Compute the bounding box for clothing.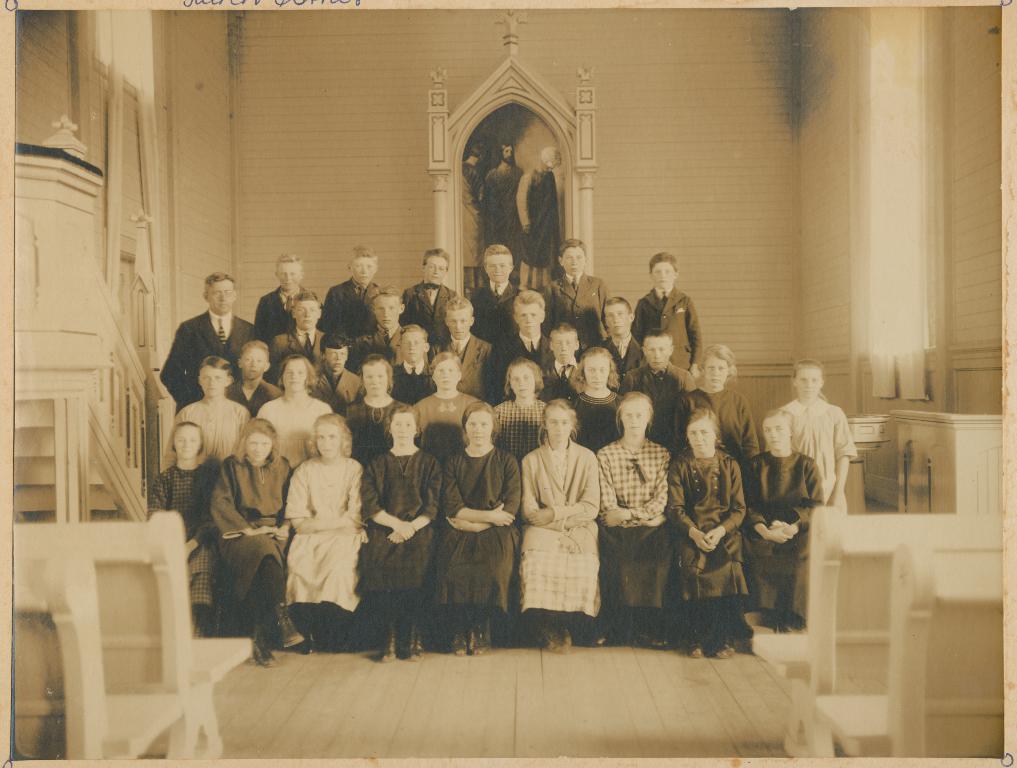
[739, 451, 823, 626].
